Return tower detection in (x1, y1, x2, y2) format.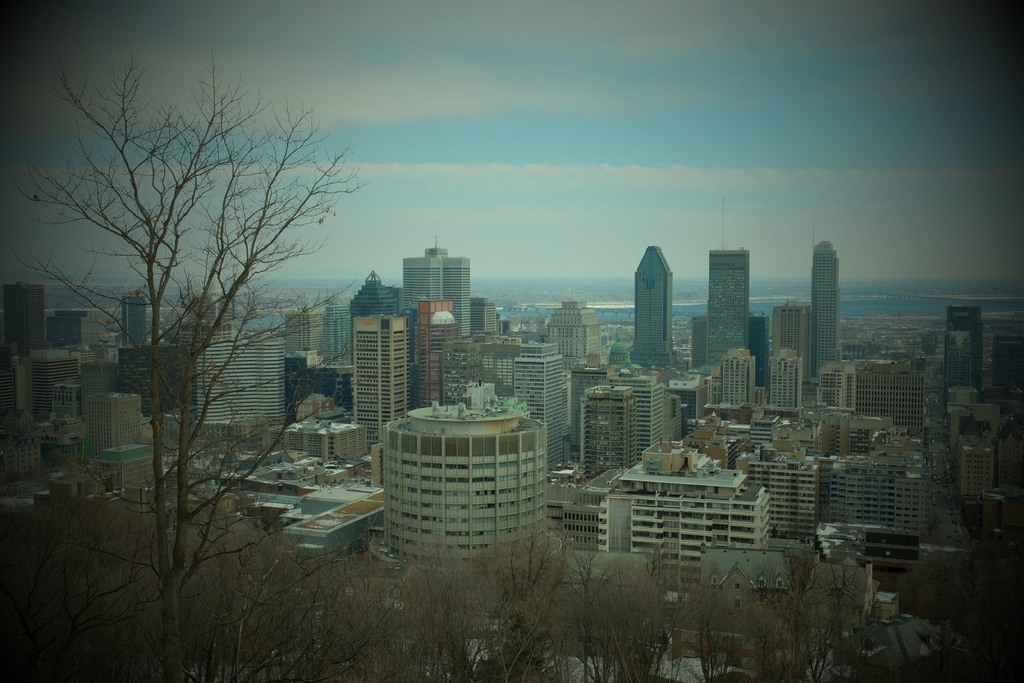
(634, 247, 672, 366).
